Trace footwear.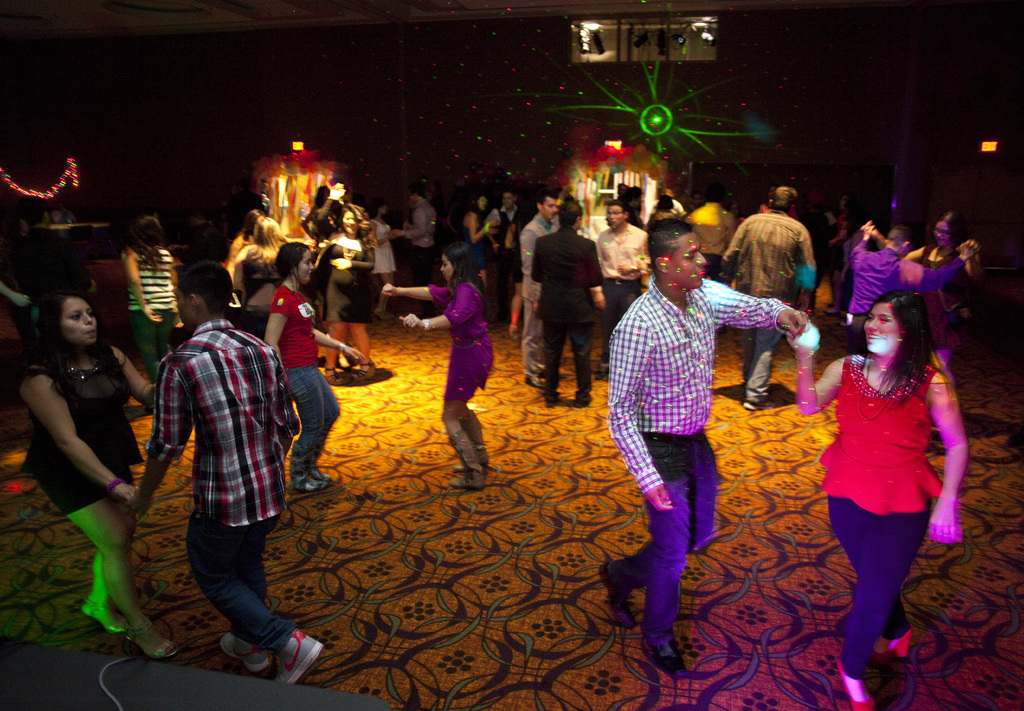
Traced to region(840, 661, 870, 710).
